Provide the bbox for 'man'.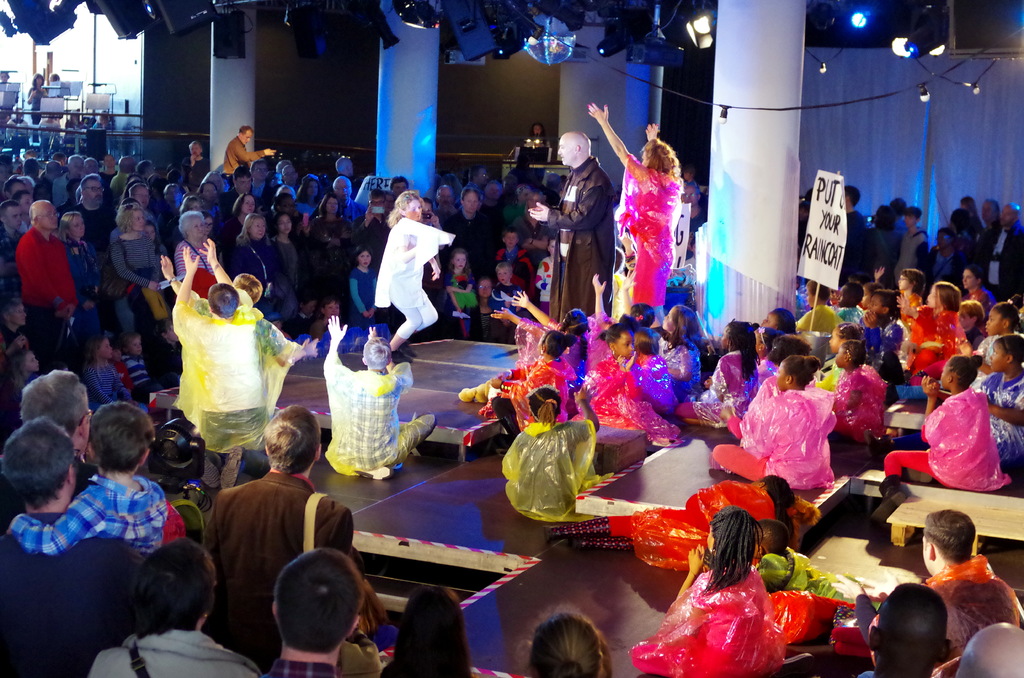
bbox(12, 186, 31, 224).
